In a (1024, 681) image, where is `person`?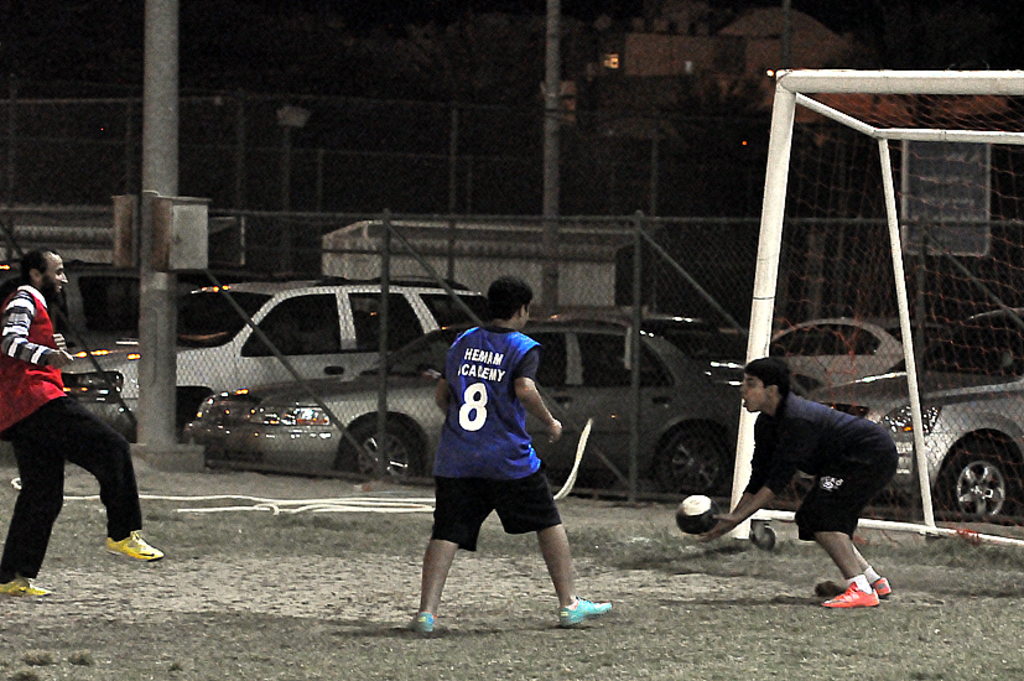
x1=10, y1=259, x2=136, y2=601.
